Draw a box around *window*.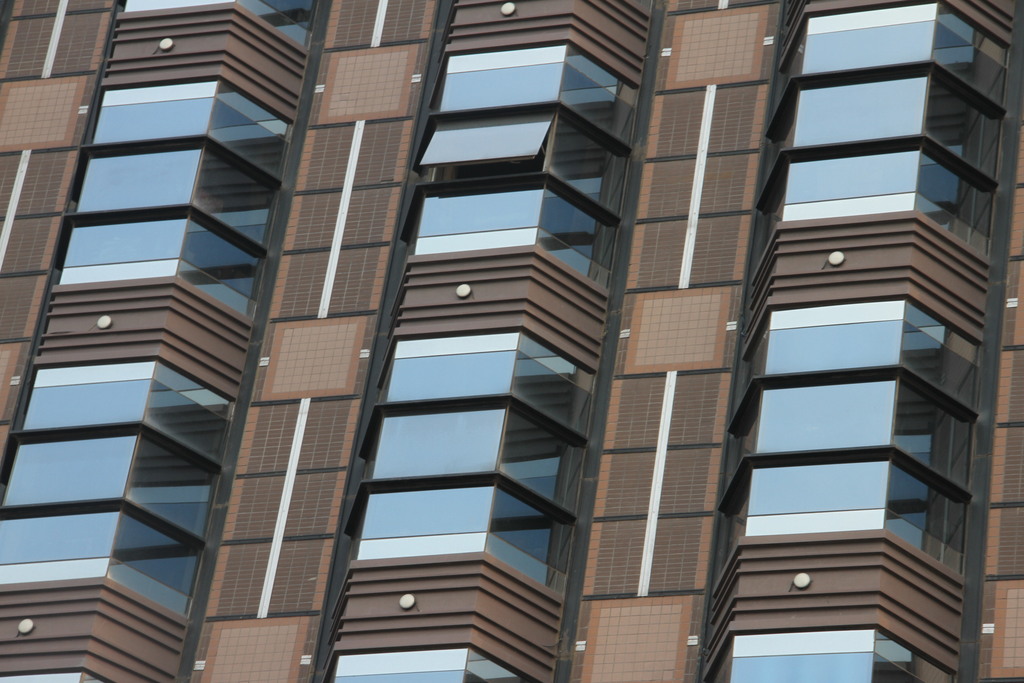
[left=414, top=103, right=635, bottom=215].
